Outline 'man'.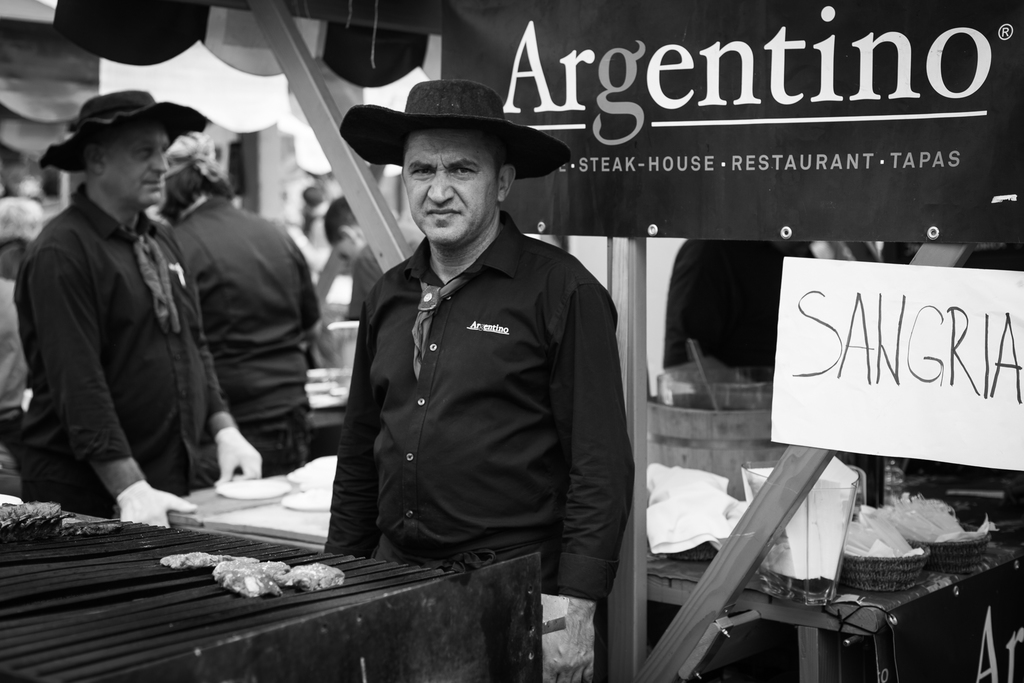
Outline: {"left": 163, "top": 129, "right": 326, "bottom": 487}.
